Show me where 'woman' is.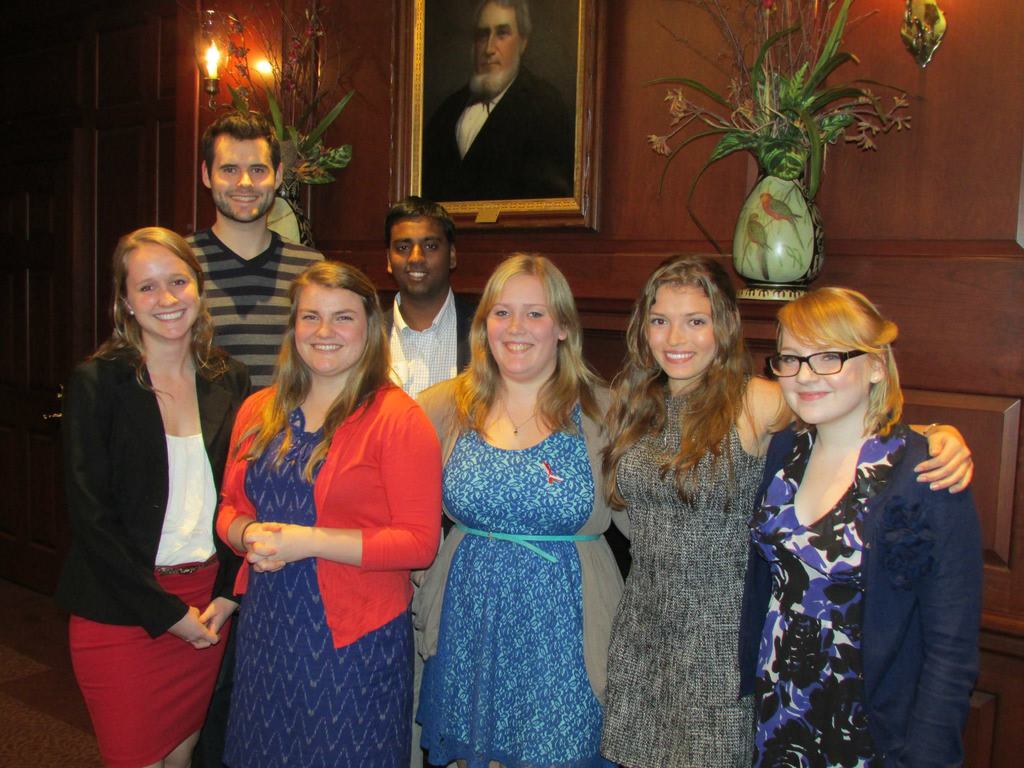
'woman' is at 407:246:632:767.
